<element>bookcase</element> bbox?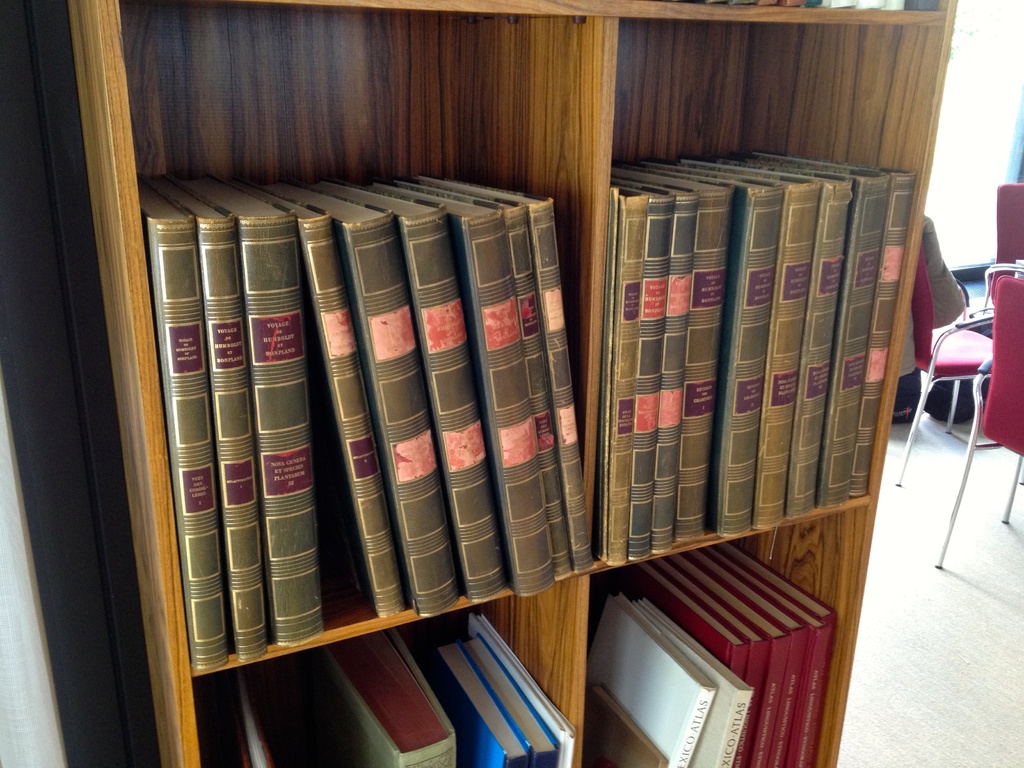
67 0 958 767
